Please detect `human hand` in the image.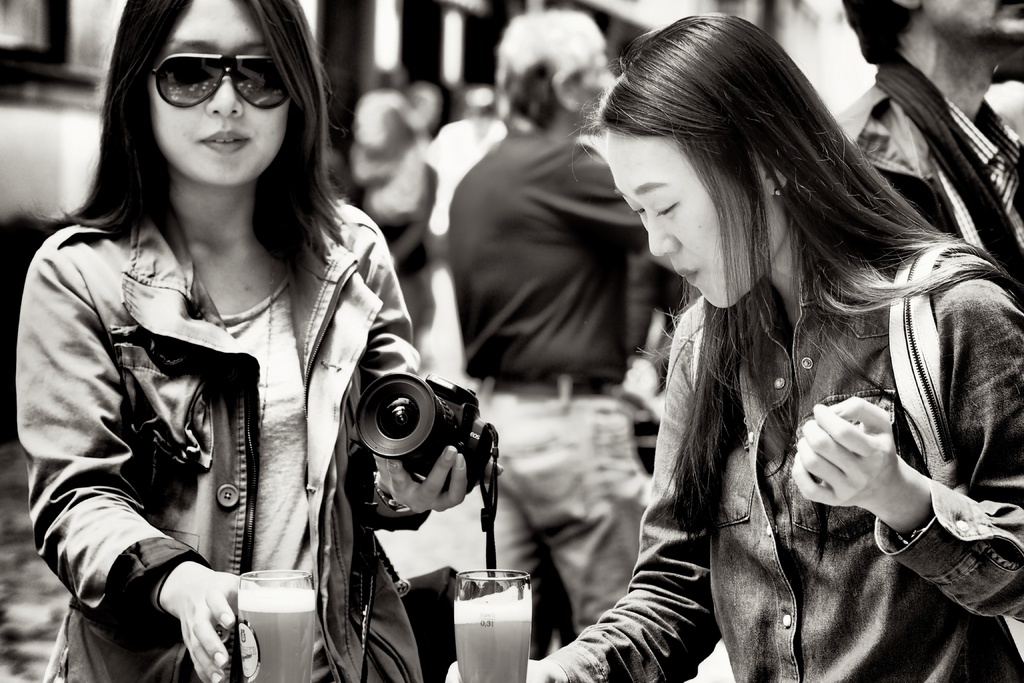
<region>178, 567, 260, 682</region>.
